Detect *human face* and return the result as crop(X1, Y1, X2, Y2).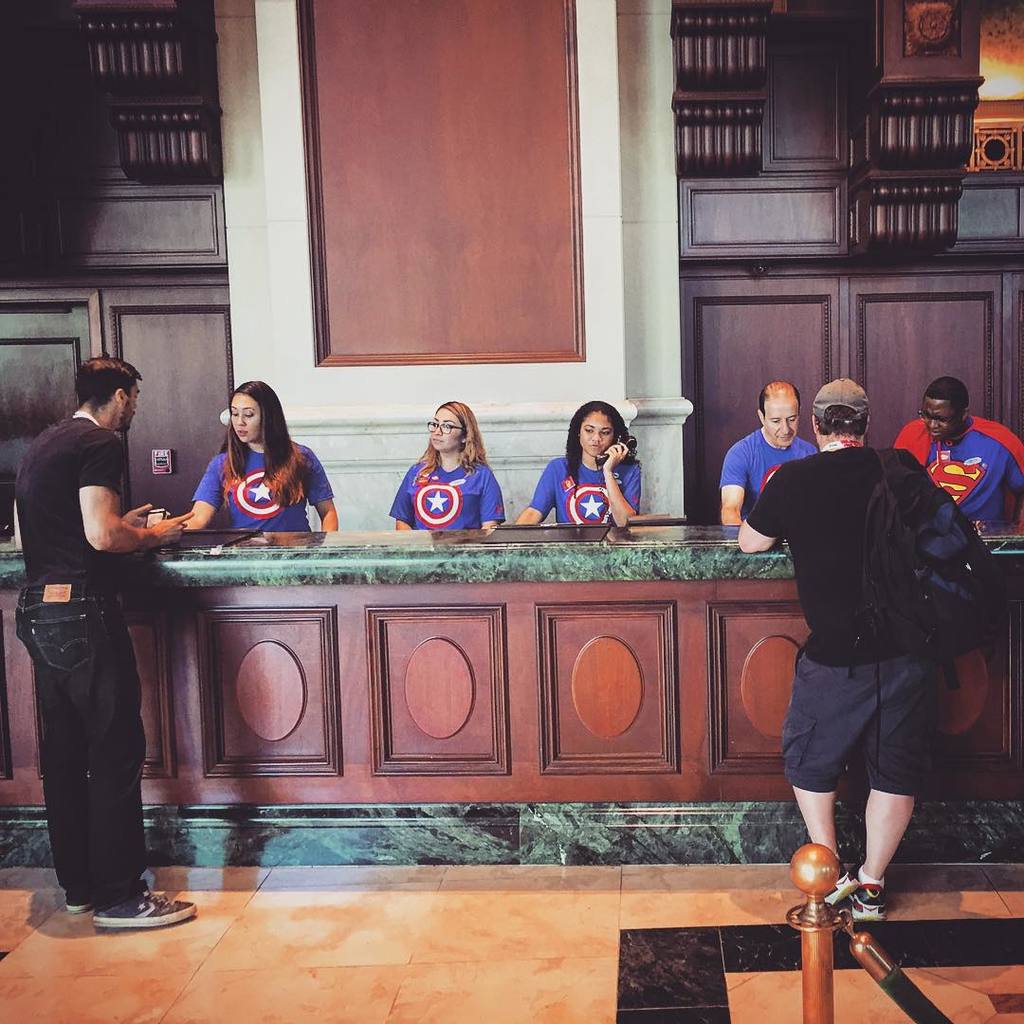
crop(230, 393, 261, 443).
